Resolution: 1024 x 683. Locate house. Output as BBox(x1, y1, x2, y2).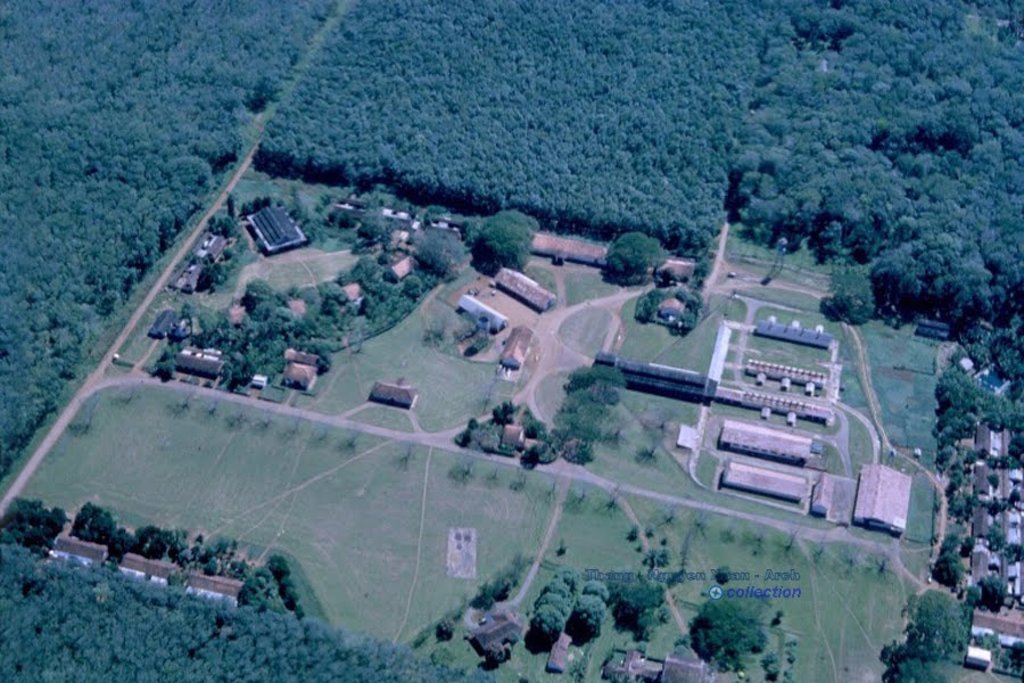
BBox(540, 634, 594, 675).
